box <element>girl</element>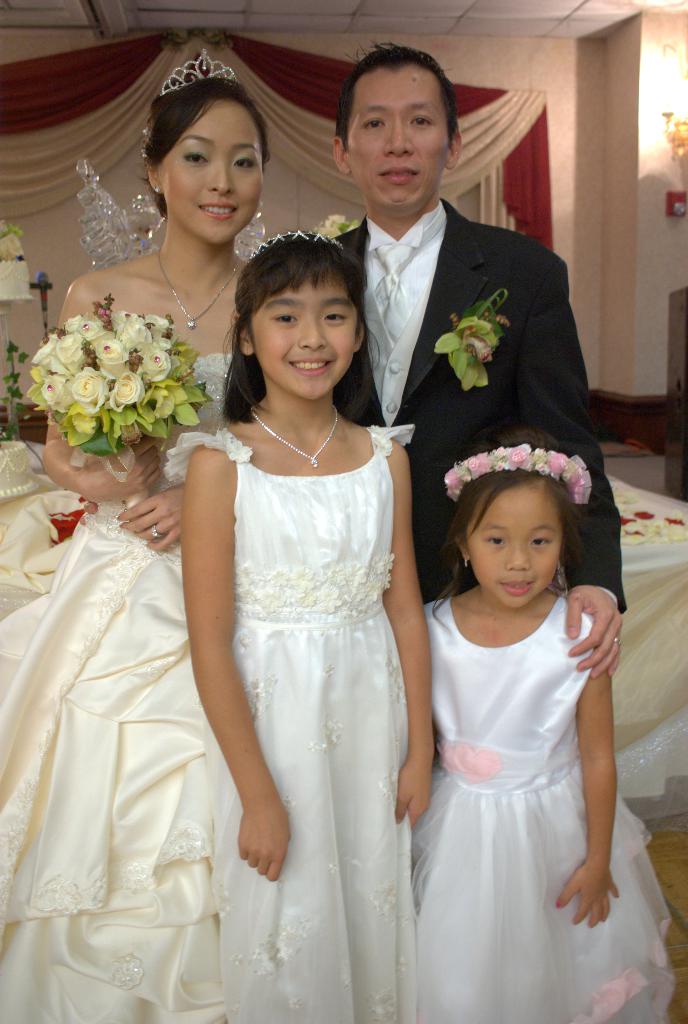
[x1=413, y1=423, x2=679, y2=1023]
